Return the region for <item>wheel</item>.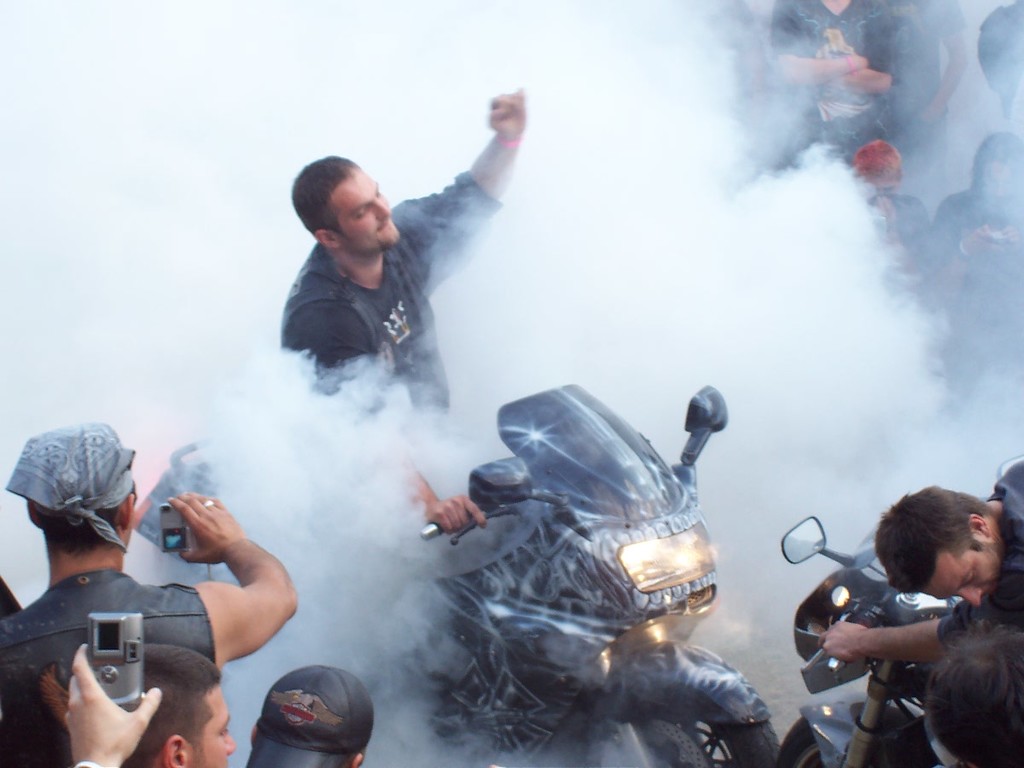
[779, 717, 937, 767].
